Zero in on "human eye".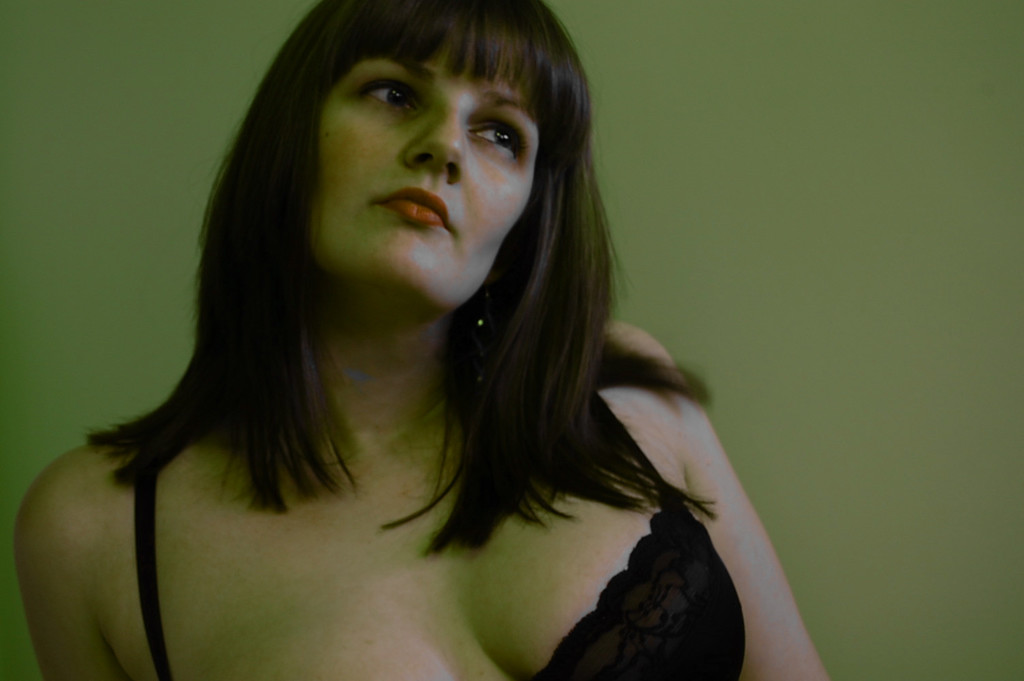
Zeroed in: detection(364, 77, 419, 114).
